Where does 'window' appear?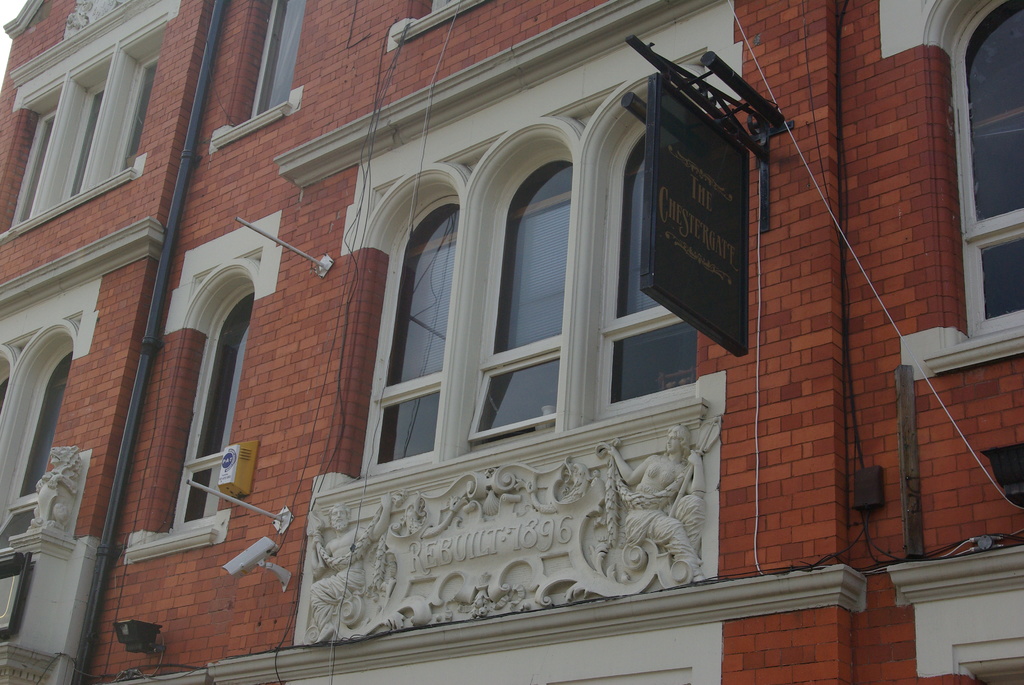
Appears at 356,179,451,481.
